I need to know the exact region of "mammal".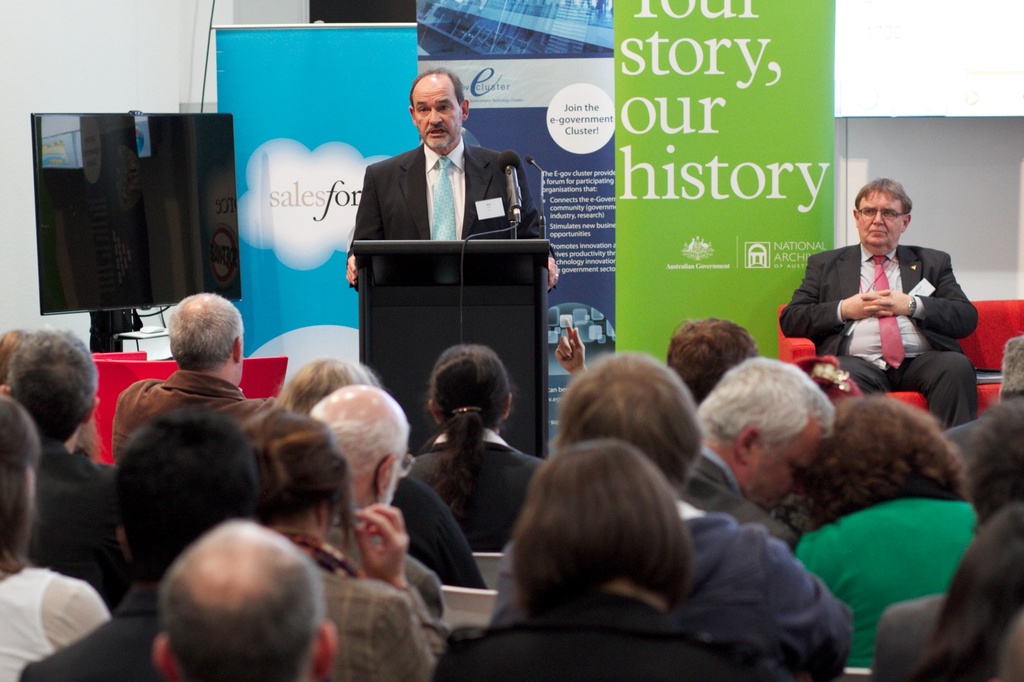
Region: bbox=[917, 491, 1023, 681].
